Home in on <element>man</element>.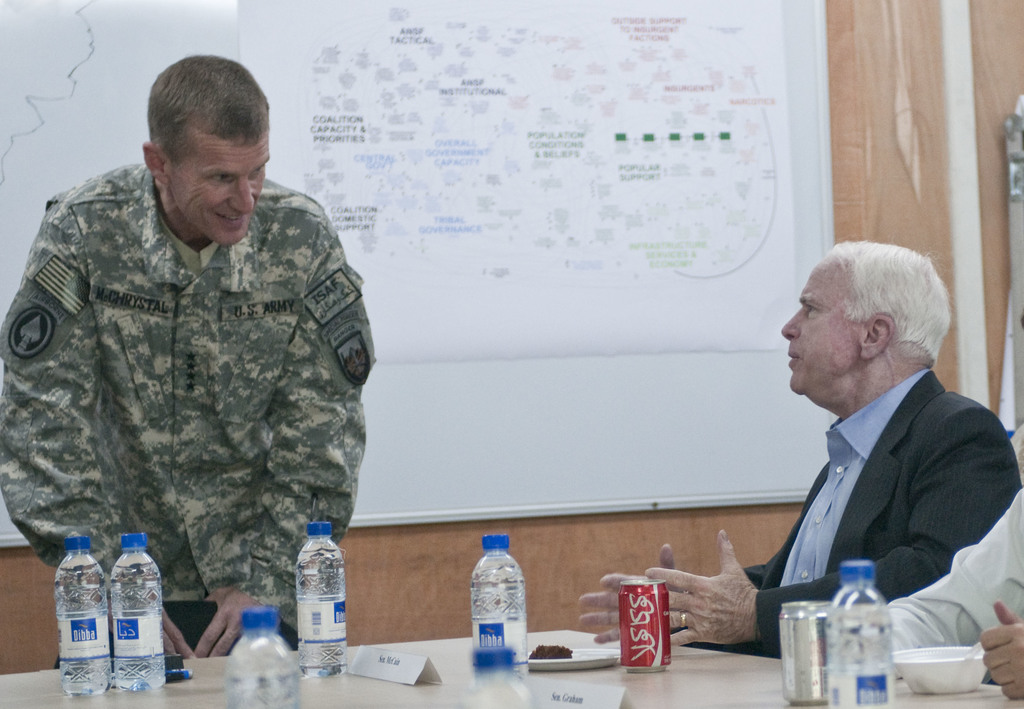
Homed in at 694, 242, 1014, 662.
